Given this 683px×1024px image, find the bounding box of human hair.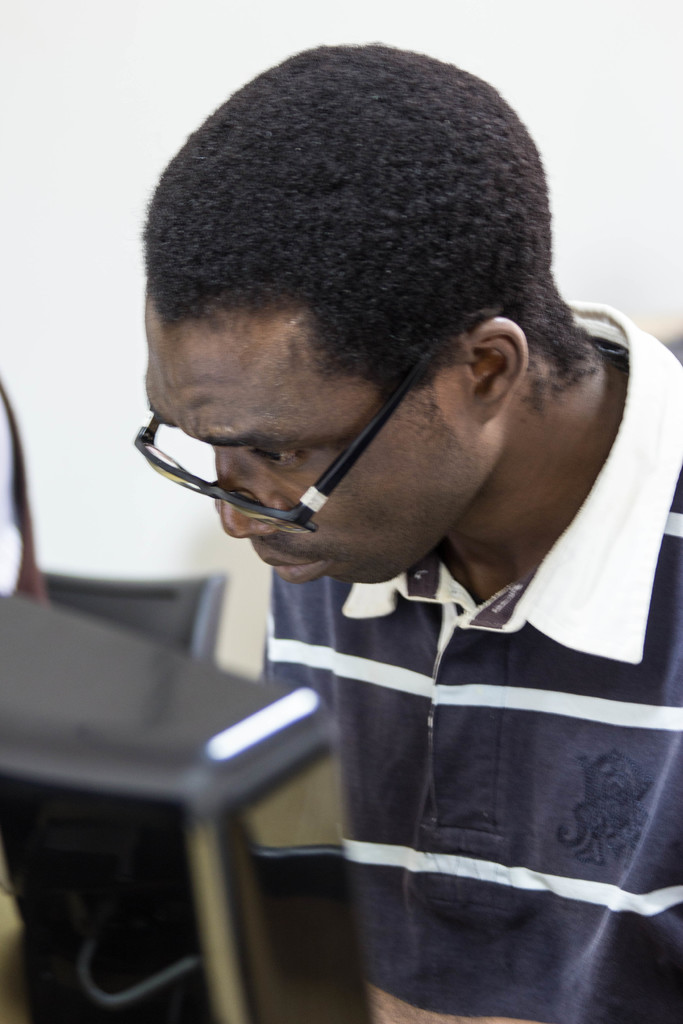
<box>131,39,605,443</box>.
